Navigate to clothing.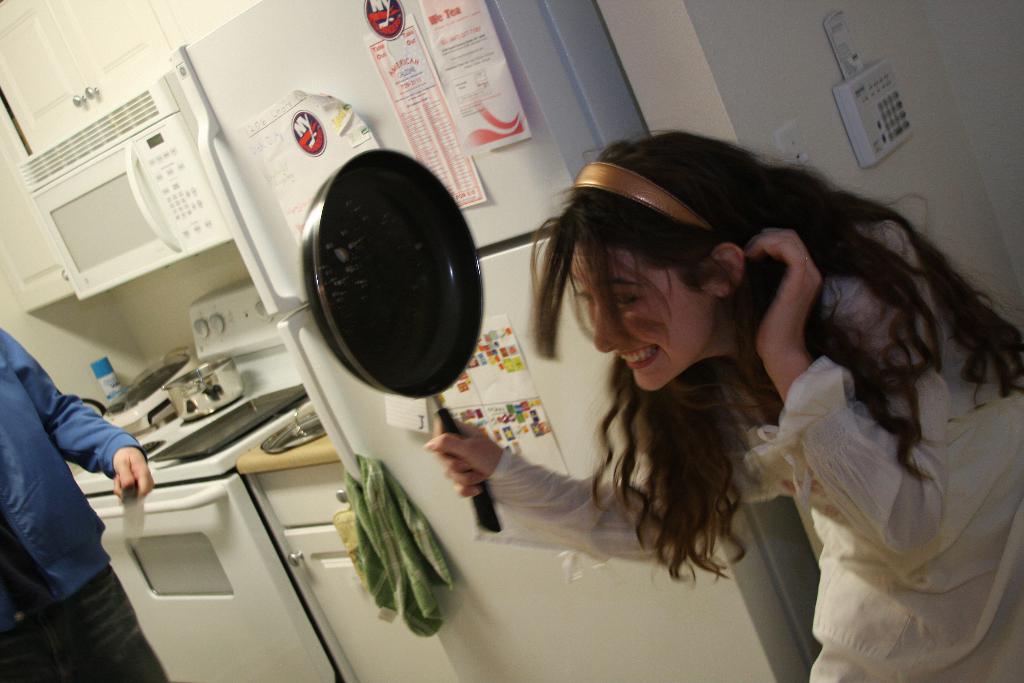
Navigation target: x1=0, y1=330, x2=168, y2=682.
